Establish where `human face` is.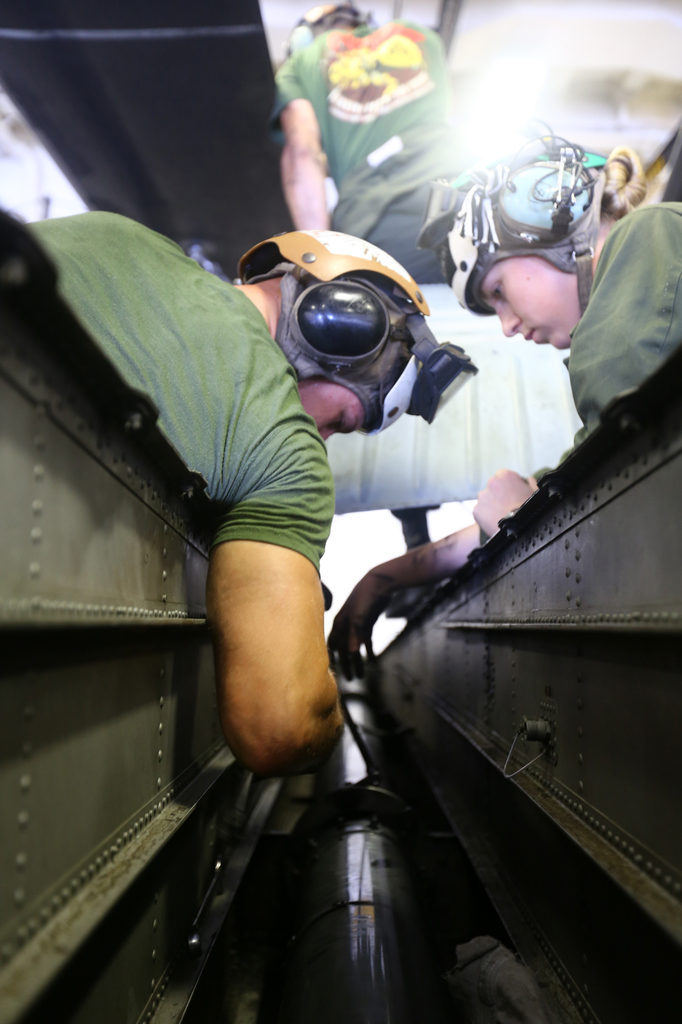
Established at box=[477, 256, 576, 345].
